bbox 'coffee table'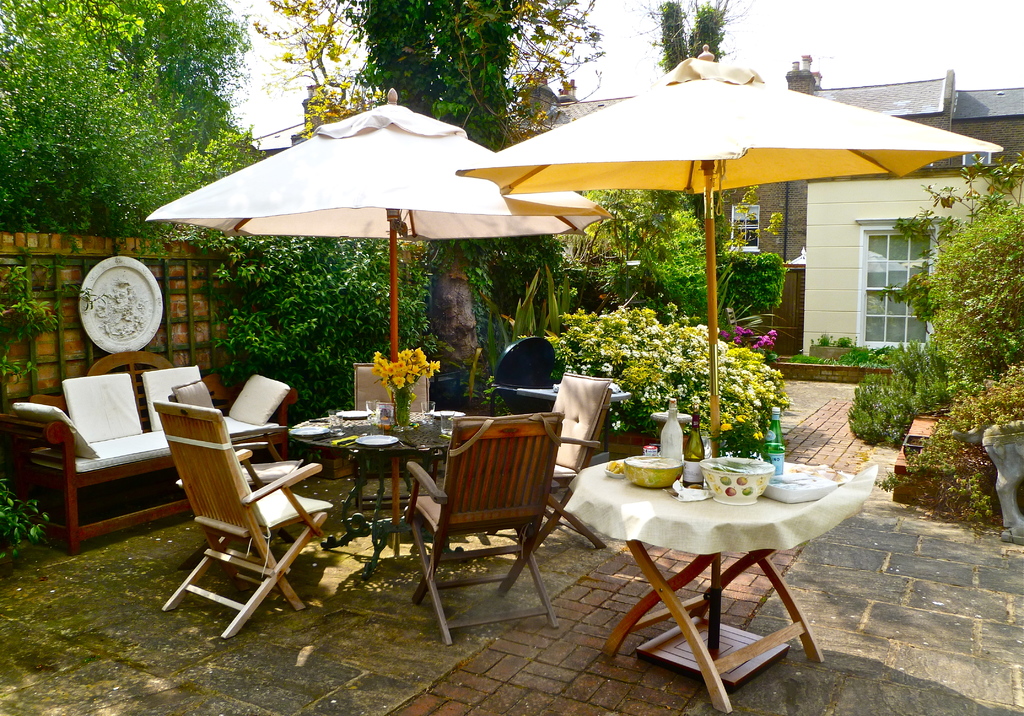
[494,378,629,439]
